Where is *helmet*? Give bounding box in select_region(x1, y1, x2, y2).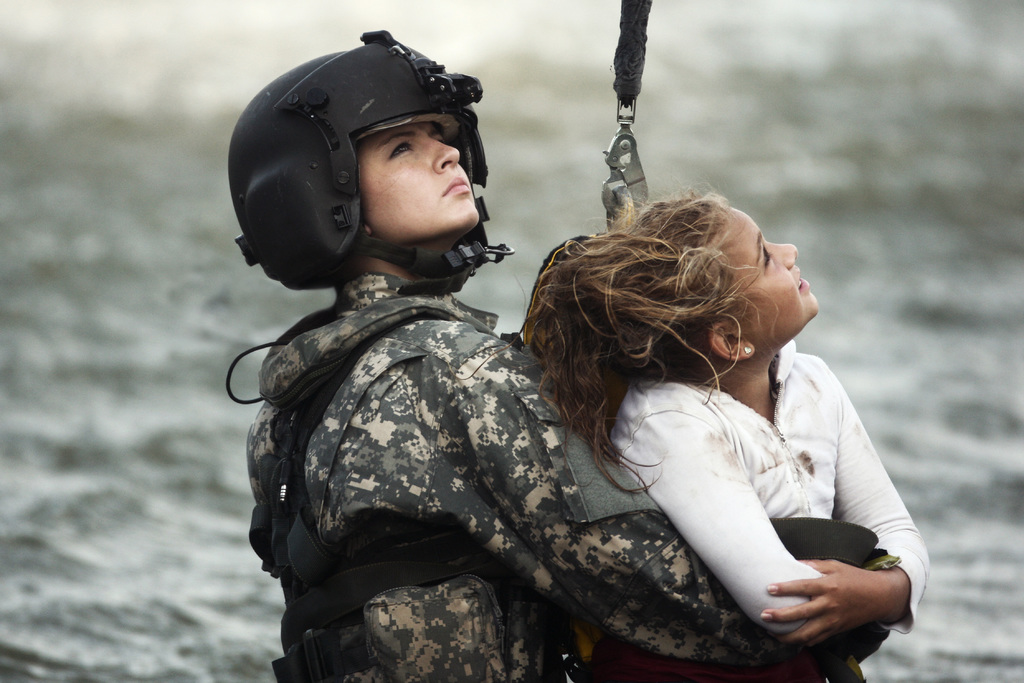
select_region(237, 38, 501, 297).
